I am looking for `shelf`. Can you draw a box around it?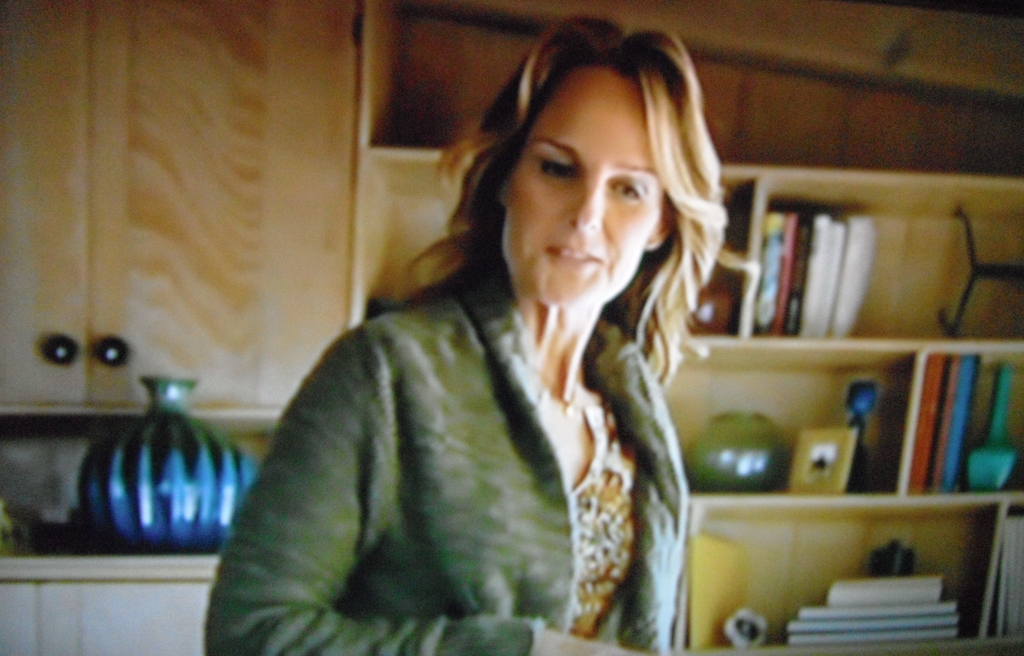
Sure, the bounding box is [347,142,1023,655].
